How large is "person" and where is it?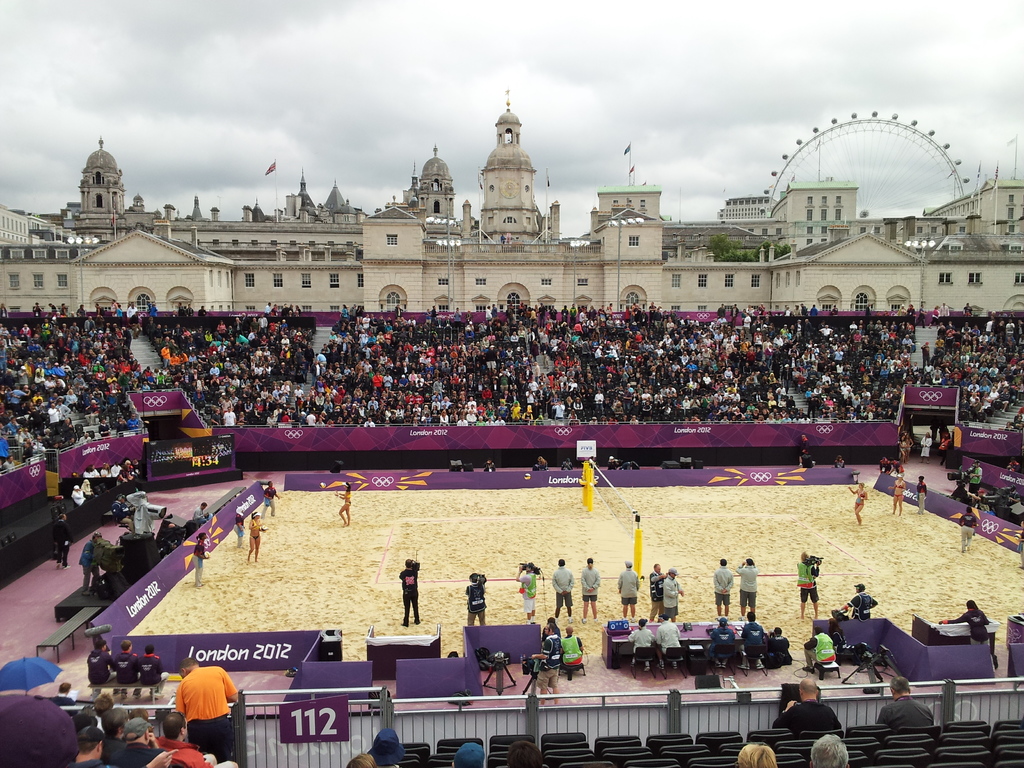
Bounding box: <bbox>959, 456, 981, 501</bbox>.
